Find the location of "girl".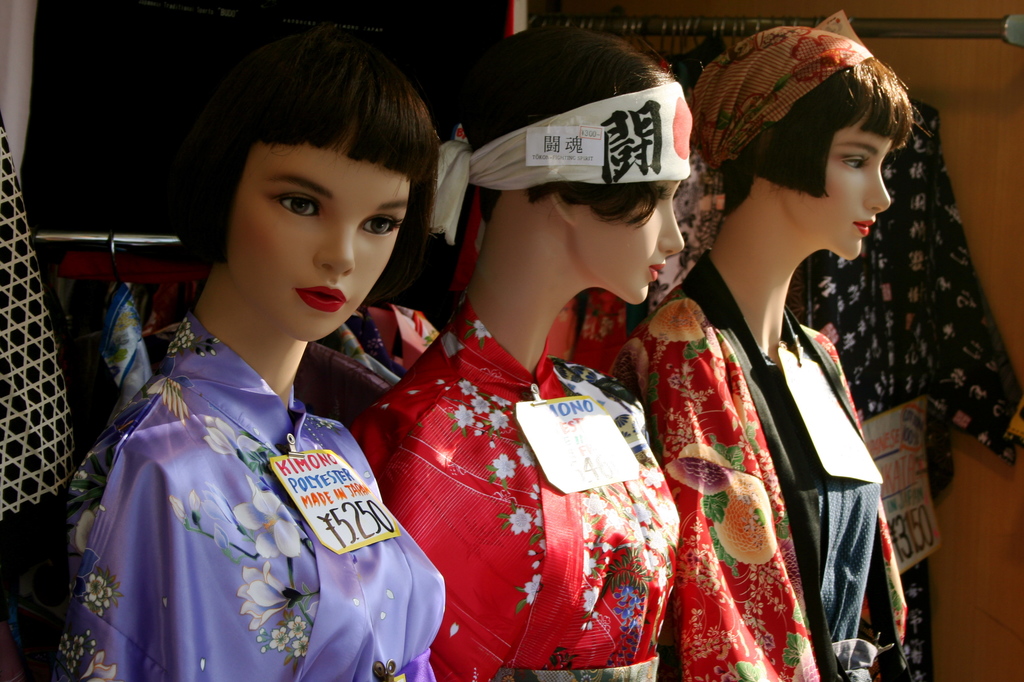
Location: {"left": 17, "top": 21, "right": 483, "bottom": 678}.
